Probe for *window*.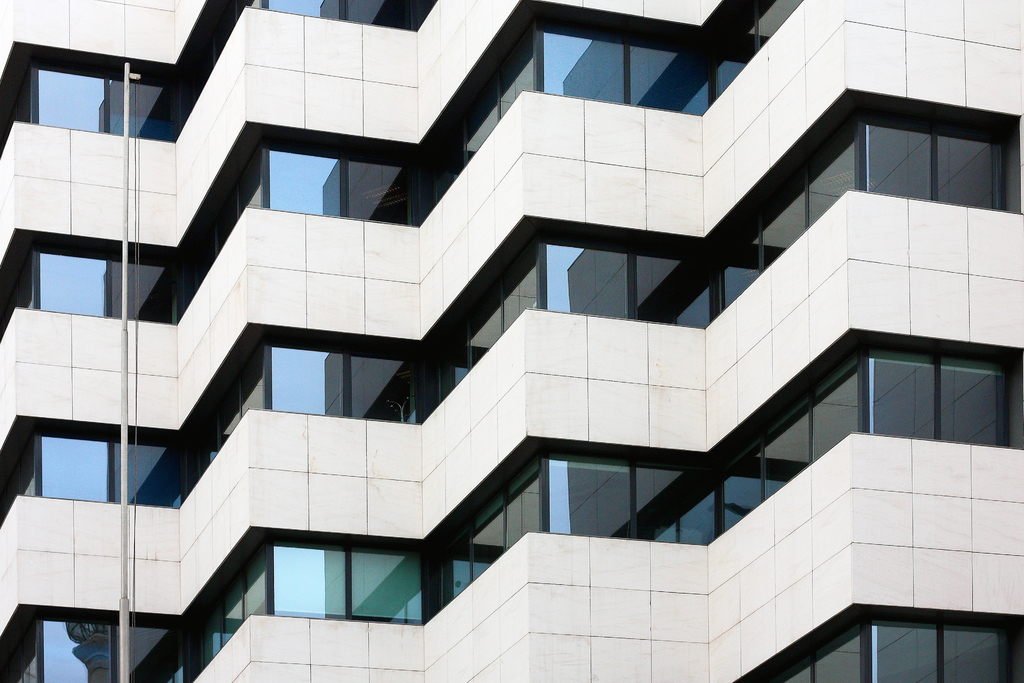
Probe result: bbox=(0, 431, 1023, 682).
